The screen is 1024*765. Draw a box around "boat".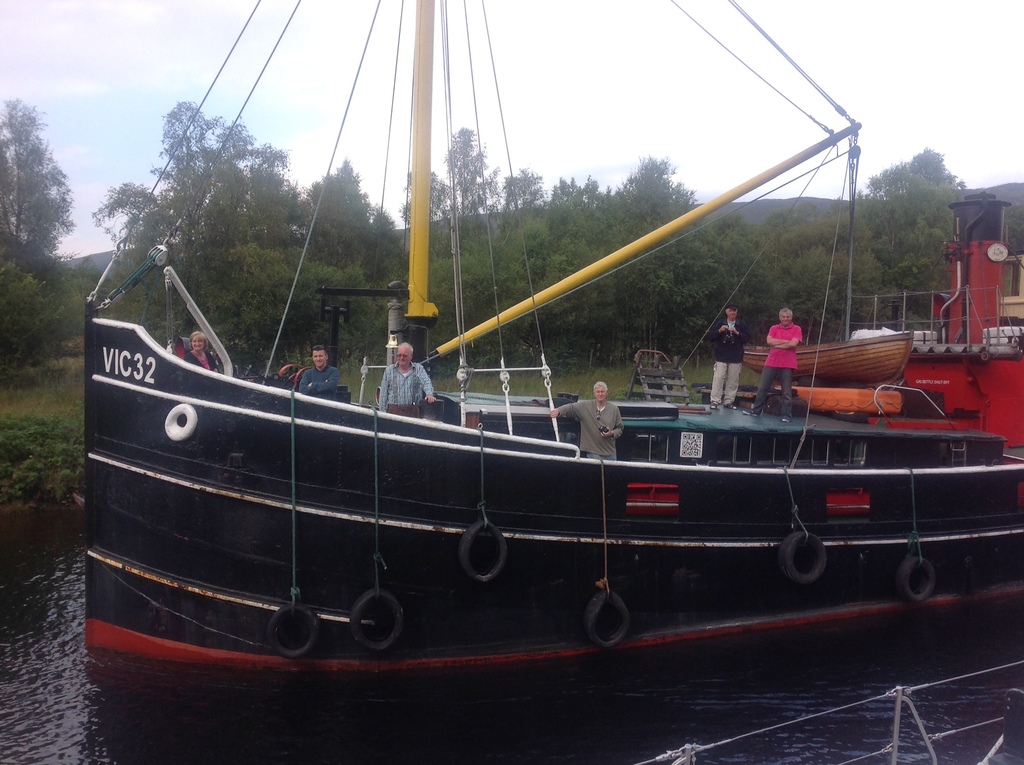
select_region(67, 114, 1023, 688).
